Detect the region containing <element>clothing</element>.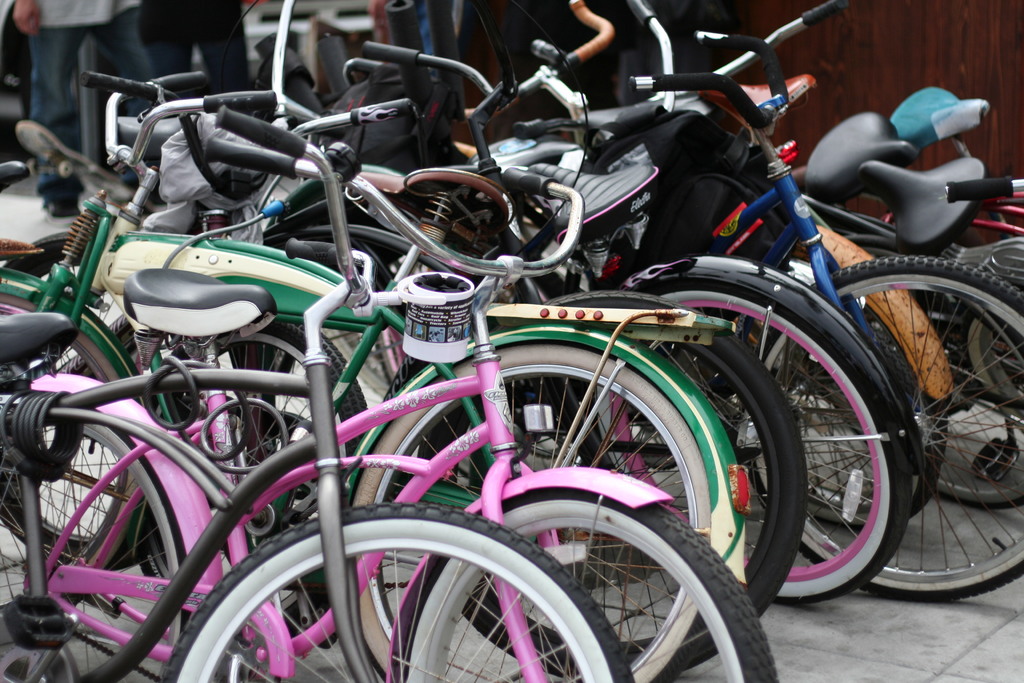
[28,0,108,188].
